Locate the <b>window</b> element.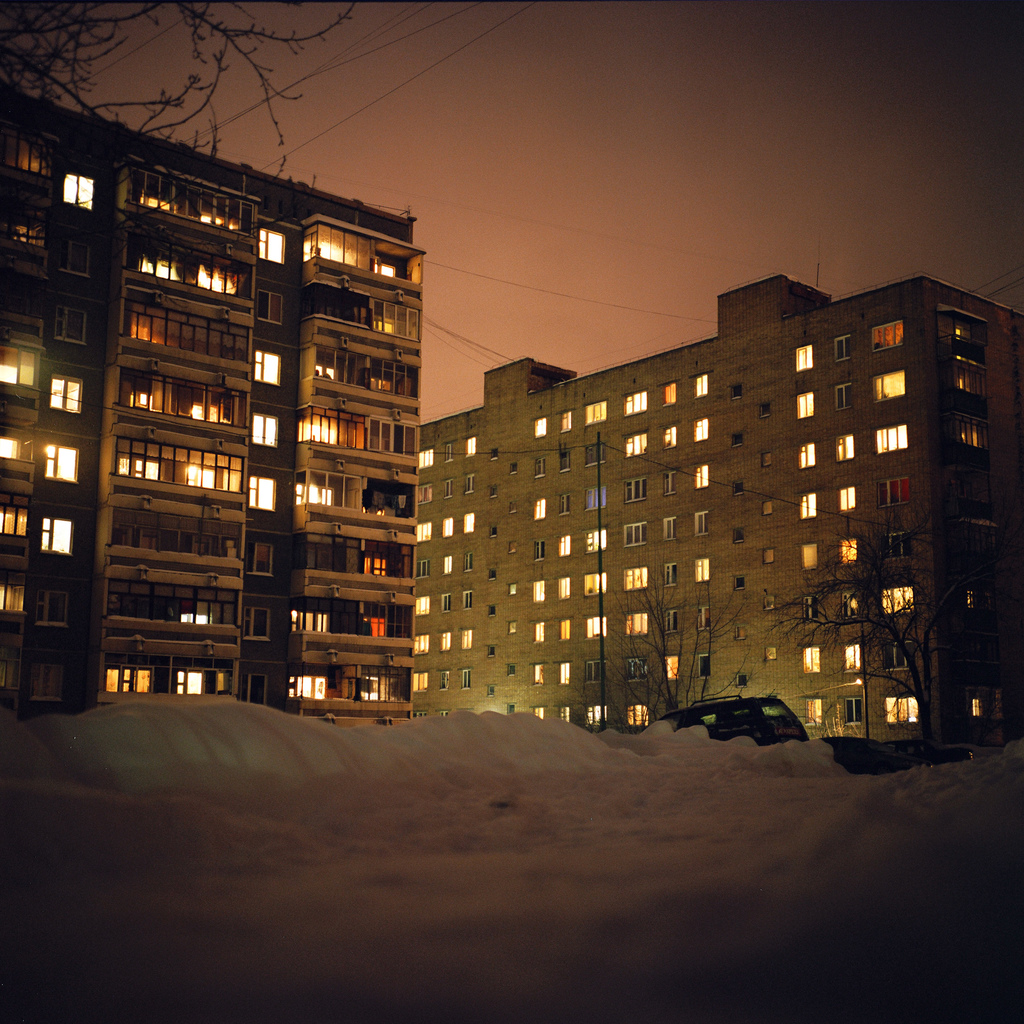
Element bbox: [x1=564, y1=708, x2=573, y2=719].
